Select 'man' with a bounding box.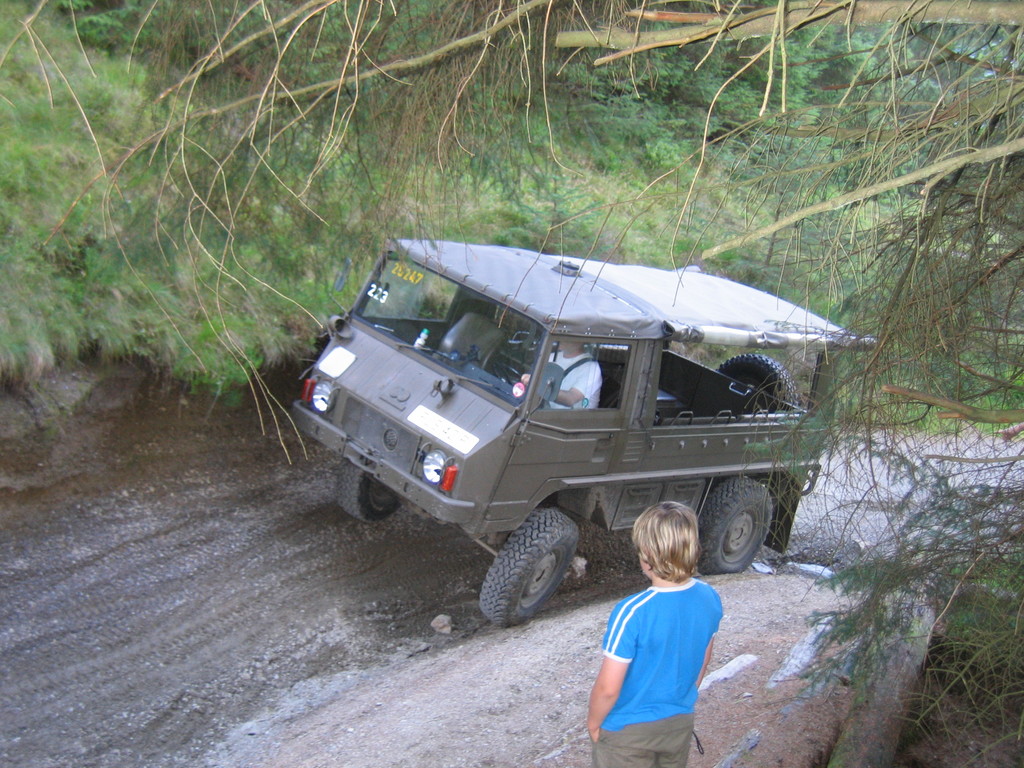
region(551, 339, 600, 415).
